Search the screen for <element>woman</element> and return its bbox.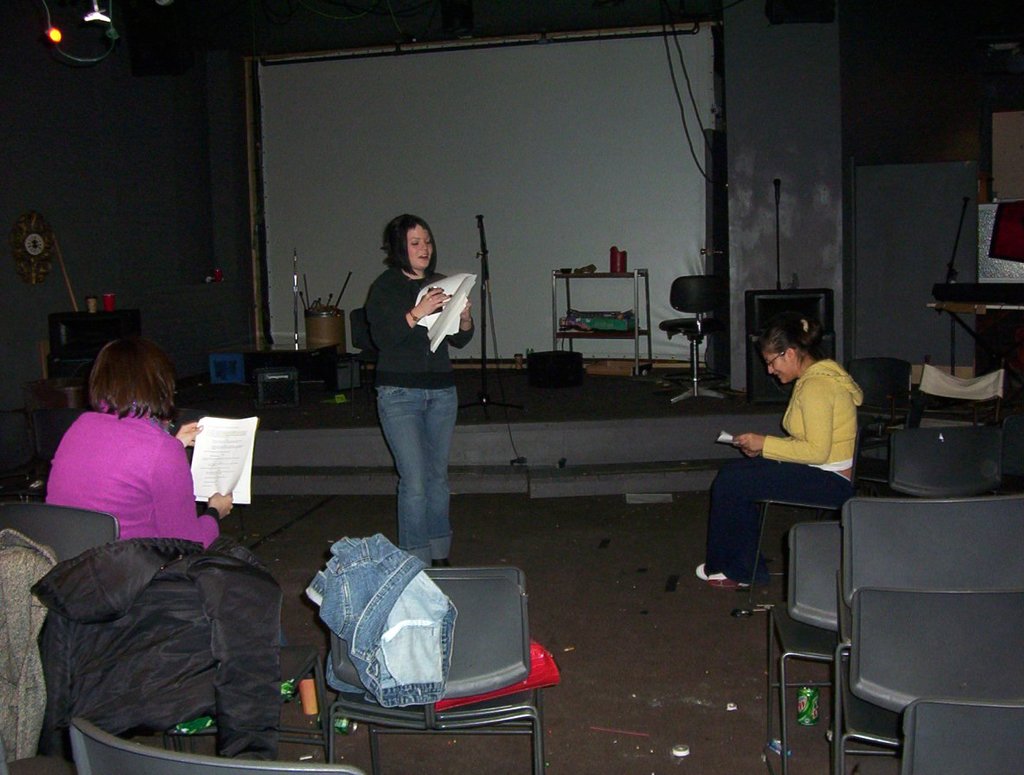
Found: region(692, 317, 867, 581).
